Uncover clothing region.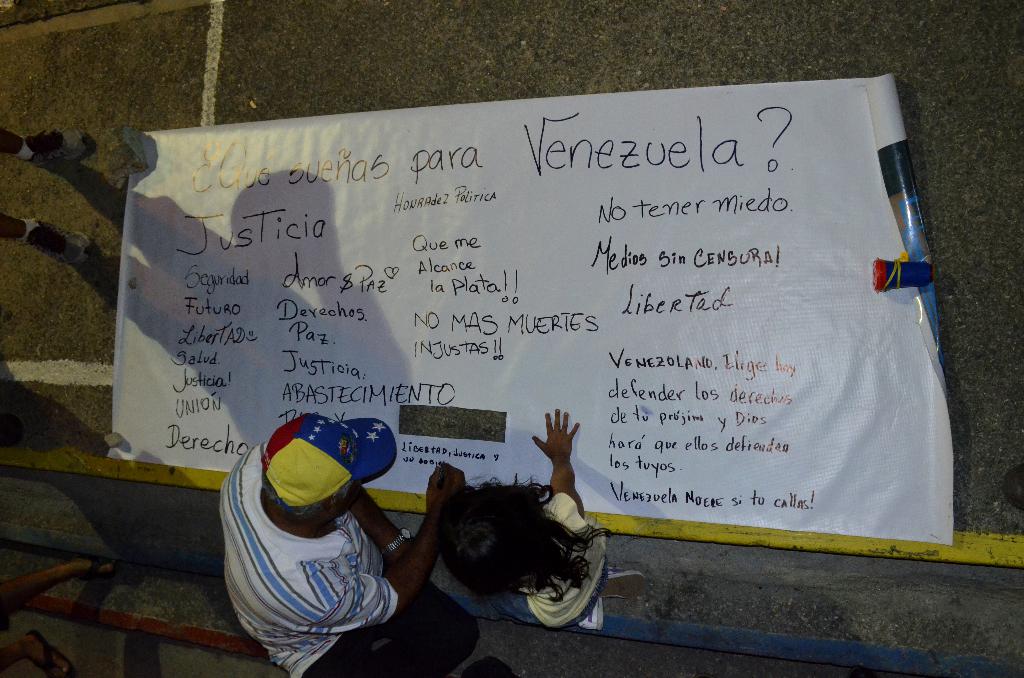
Uncovered: bbox=(239, 394, 479, 654).
